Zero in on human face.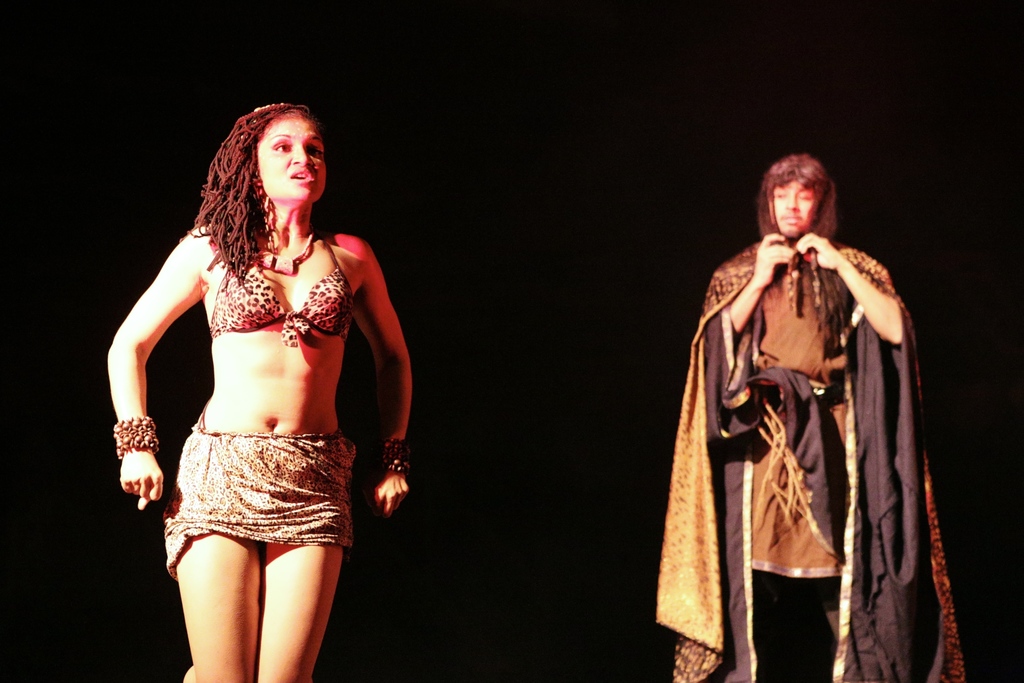
Zeroed in: left=769, top=178, right=821, bottom=236.
